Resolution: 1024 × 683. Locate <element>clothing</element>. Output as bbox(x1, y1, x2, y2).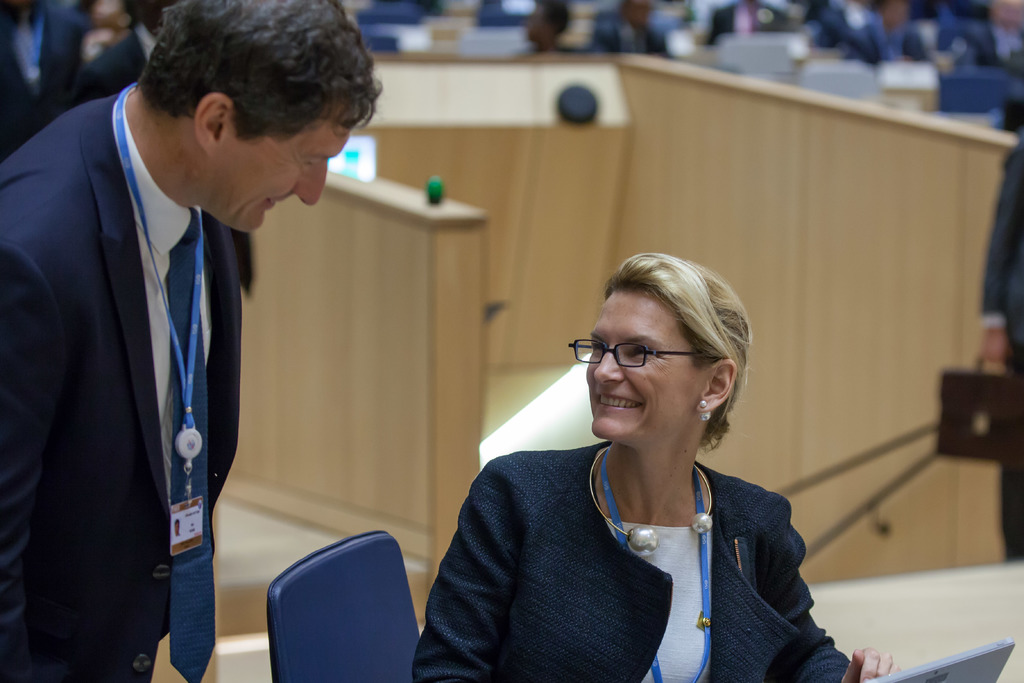
bbox(427, 400, 834, 679).
